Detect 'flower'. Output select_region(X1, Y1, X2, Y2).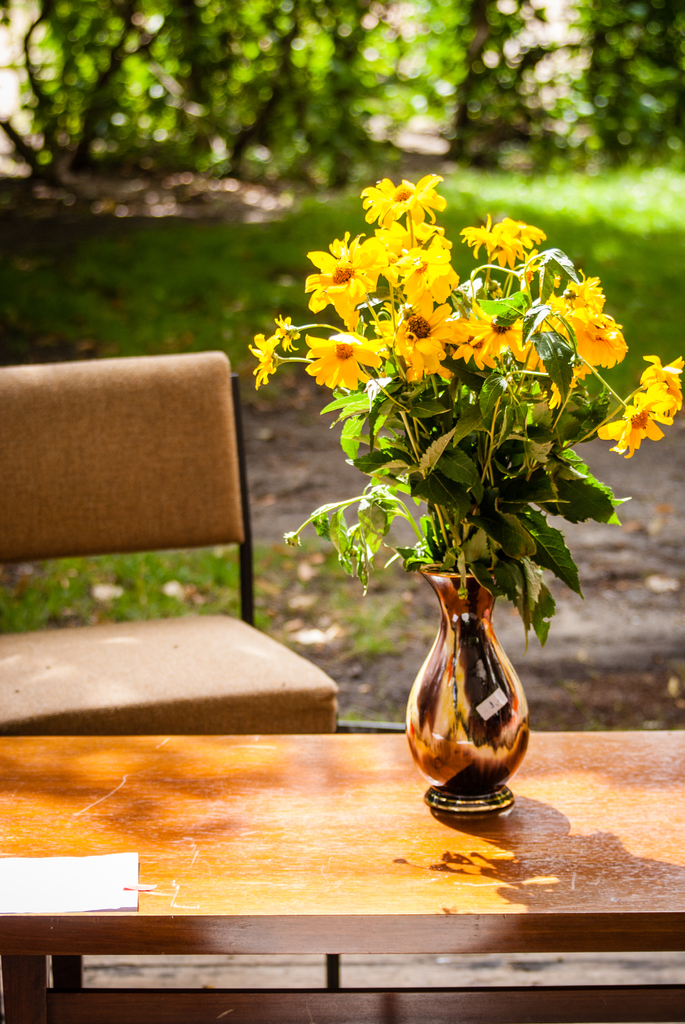
select_region(274, 314, 303, 354).
